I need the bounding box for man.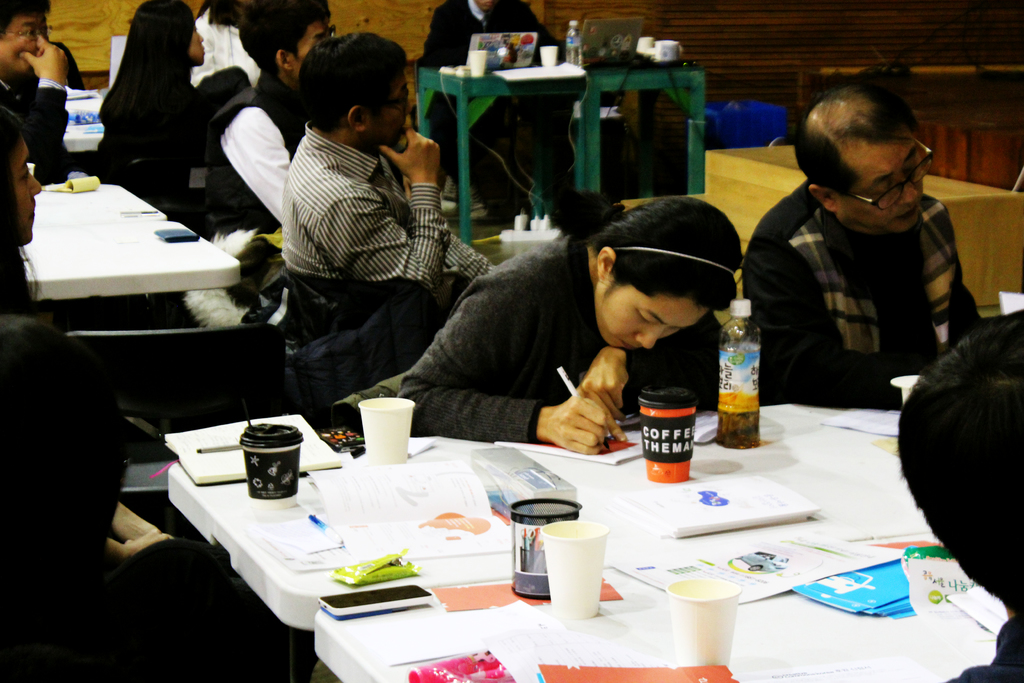
Here it is: left=207, top=0, right=343, bottom=268.
